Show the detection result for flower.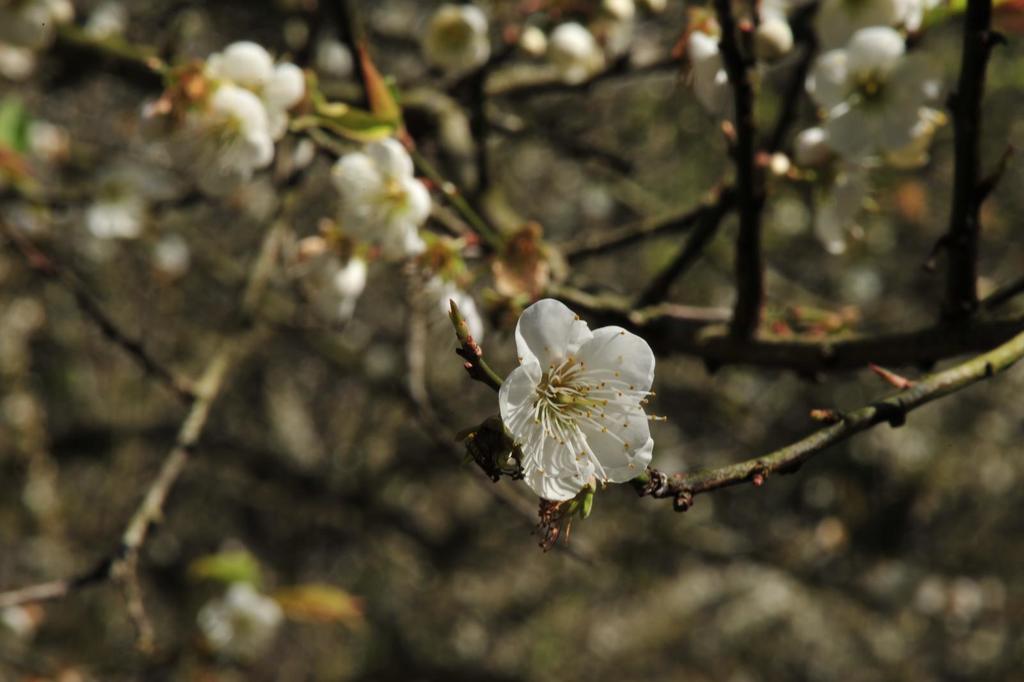
x1=205 y1=44 x2=308 y2=144.
